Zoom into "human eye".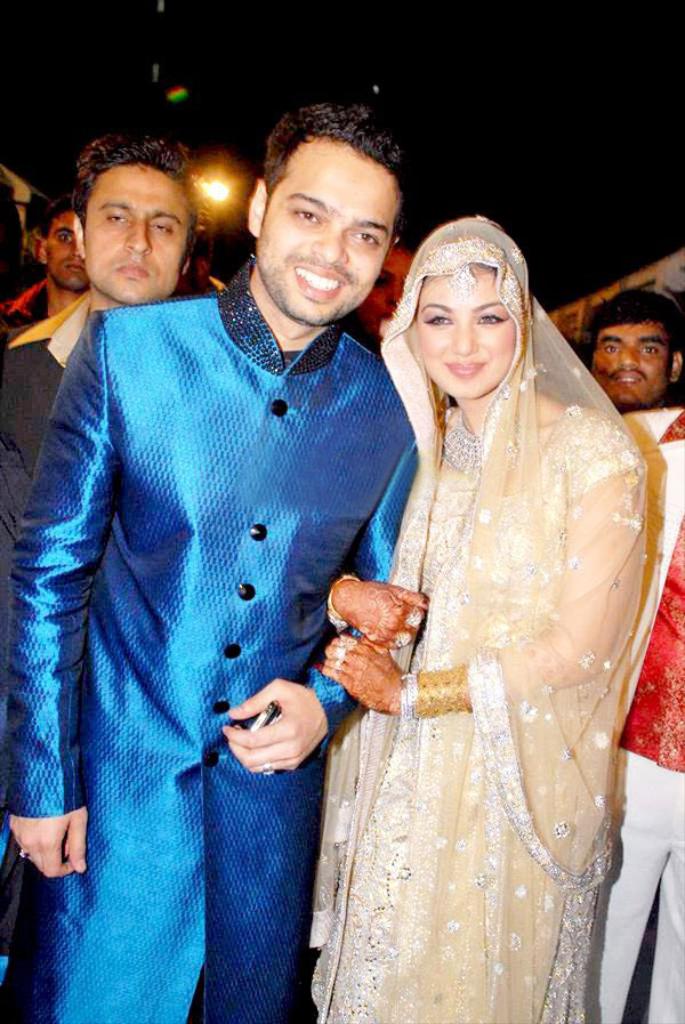
Zoom target: l=477, t=309, r=508, b=331.
